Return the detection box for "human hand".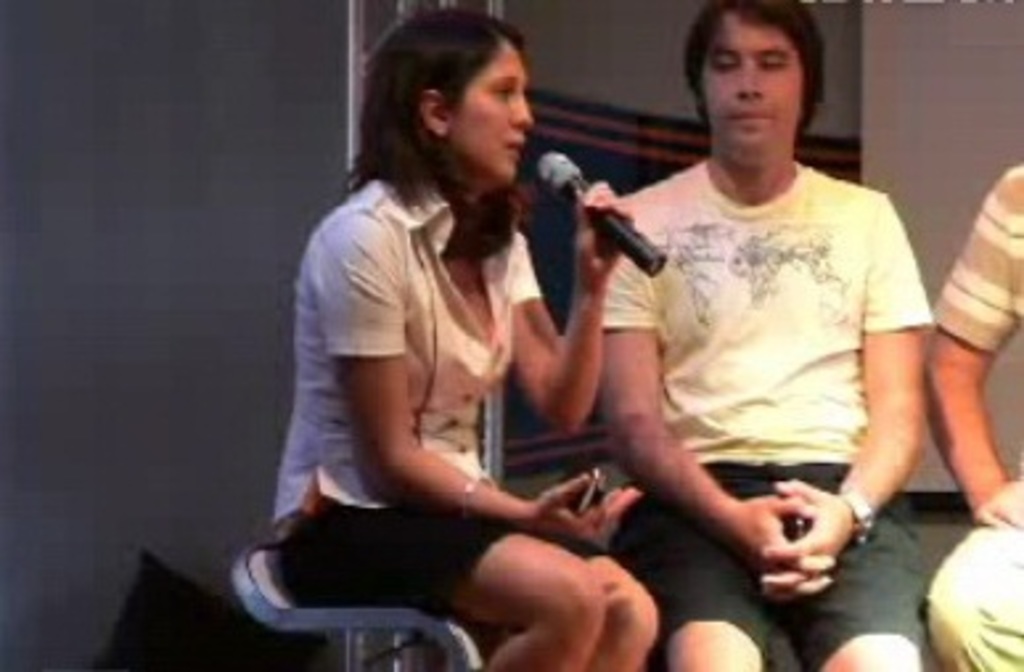
(left=730, top=489, right=831, bottom=598).
